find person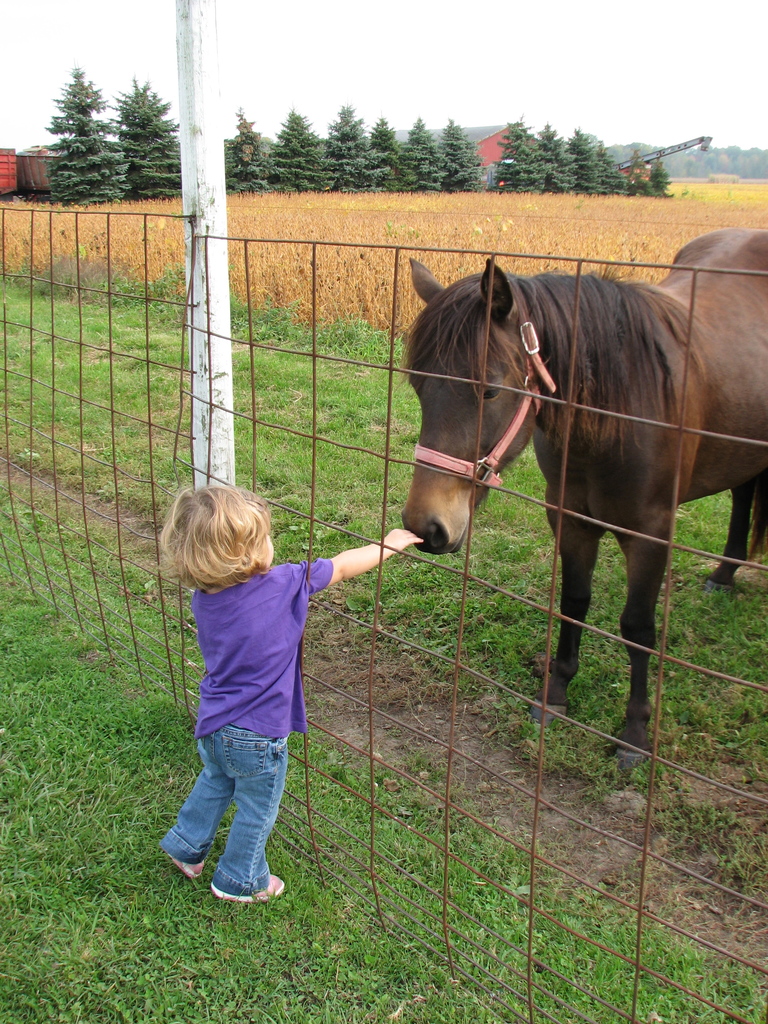
(x1=152, y1=465, x2=432, y2=906)
